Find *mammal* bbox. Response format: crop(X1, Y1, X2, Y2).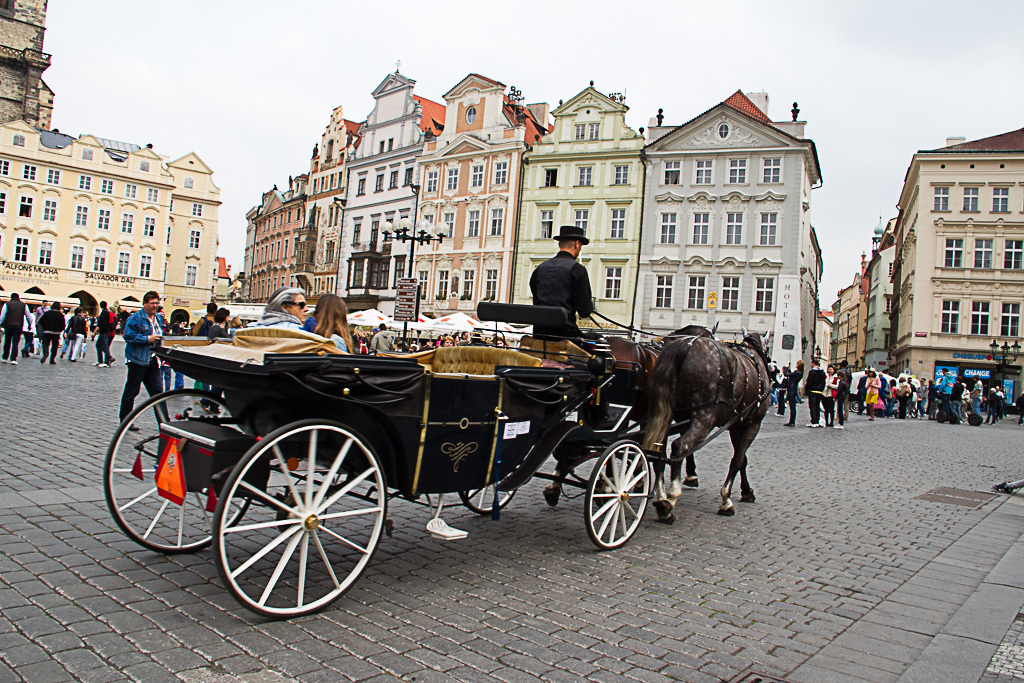
crop(249, 286, 306, 330).
